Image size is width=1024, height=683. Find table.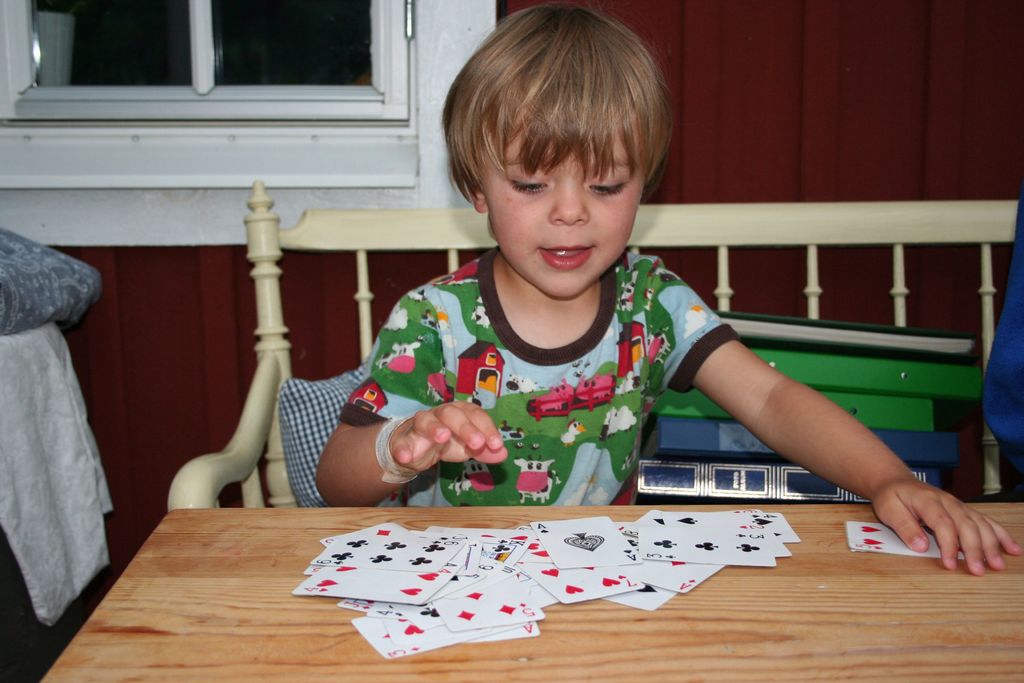
pyautogui.locateOnScreen(43, 504, 1023, 682).
